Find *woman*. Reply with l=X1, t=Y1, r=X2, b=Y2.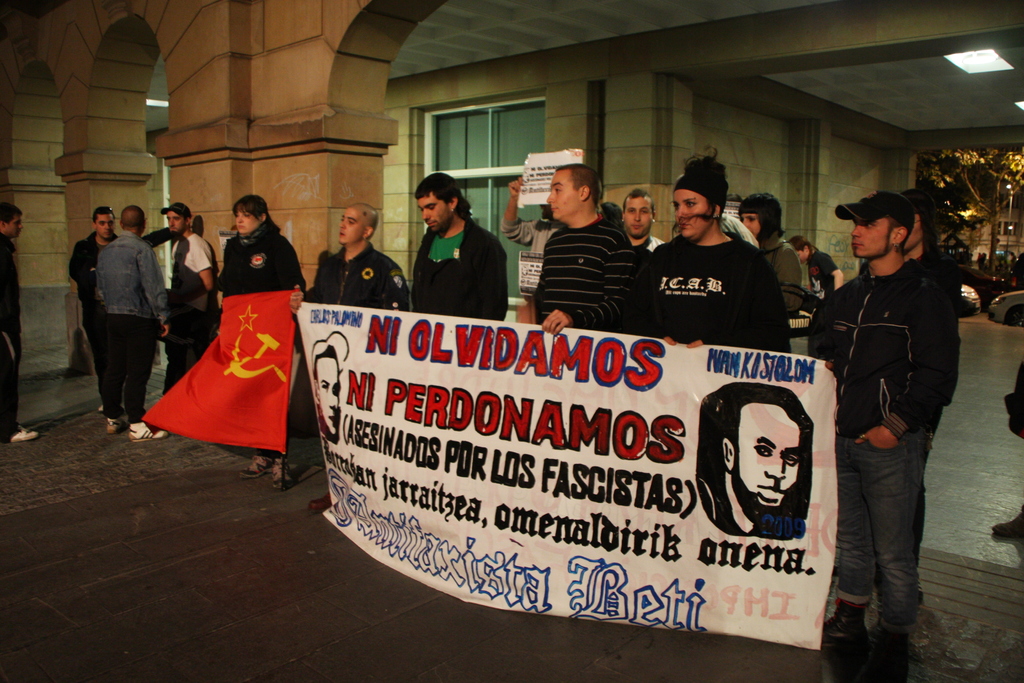
l=618, t=146, r=791, b=357.
